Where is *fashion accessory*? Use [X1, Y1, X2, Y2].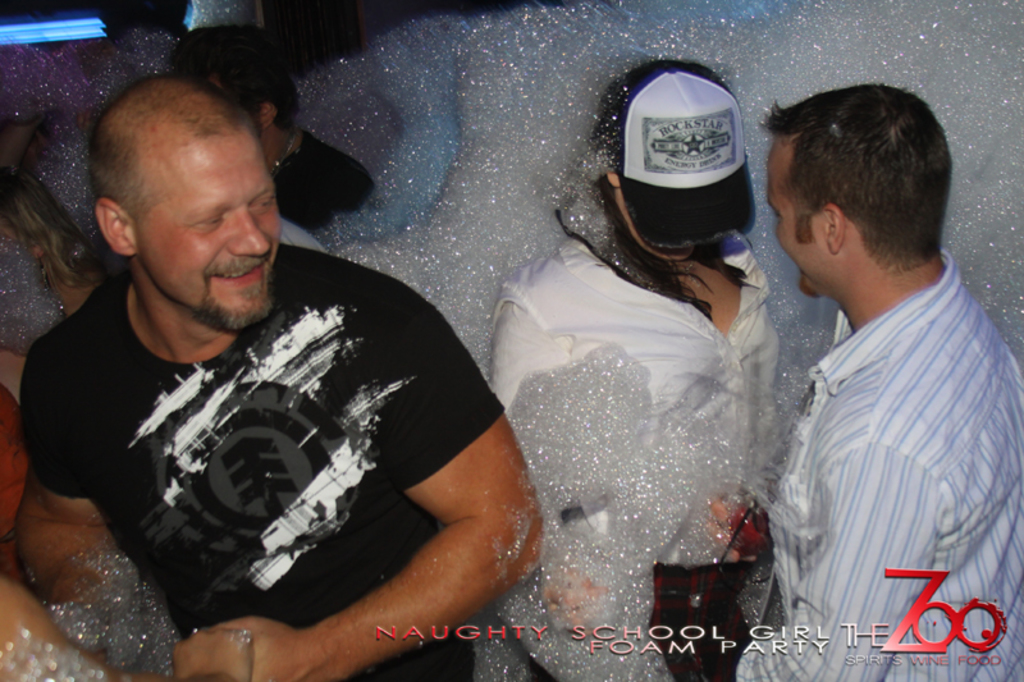
[270, 133, 296, 174].
